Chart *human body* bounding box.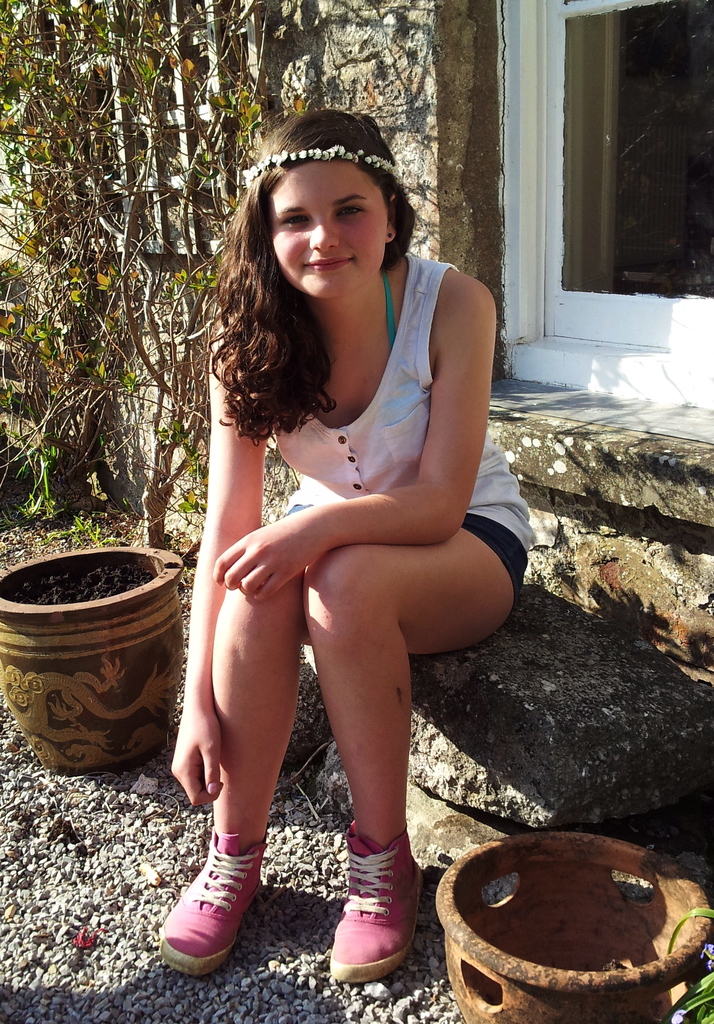
Charted: [161, 143, 540, 1004].
